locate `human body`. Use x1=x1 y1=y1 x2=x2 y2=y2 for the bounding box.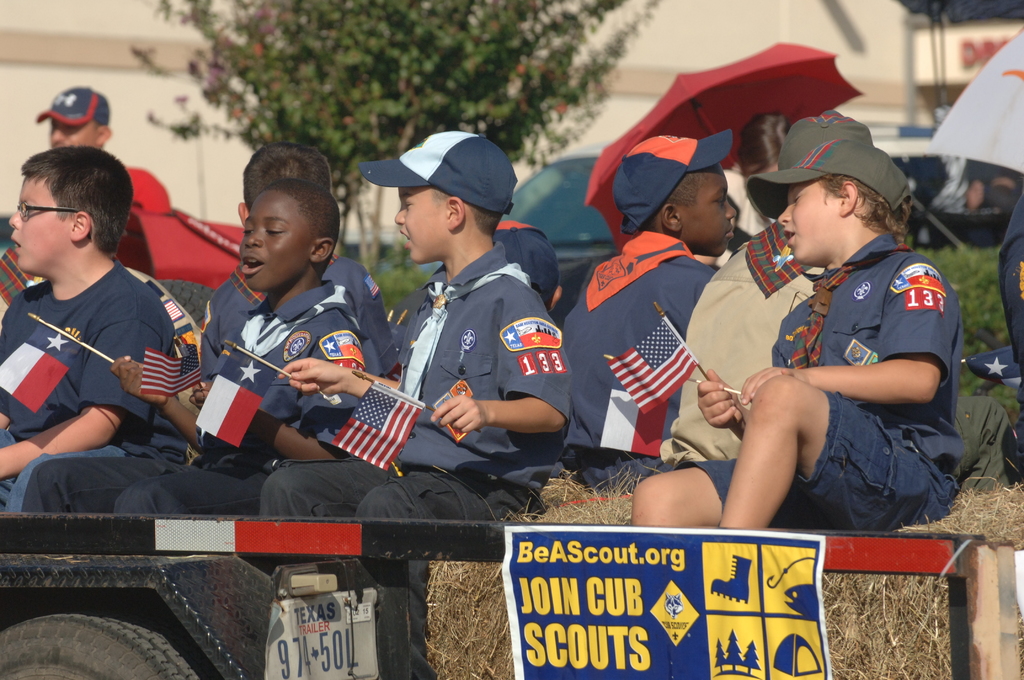
x1=560 y1=133 x2=739 y2=498.
